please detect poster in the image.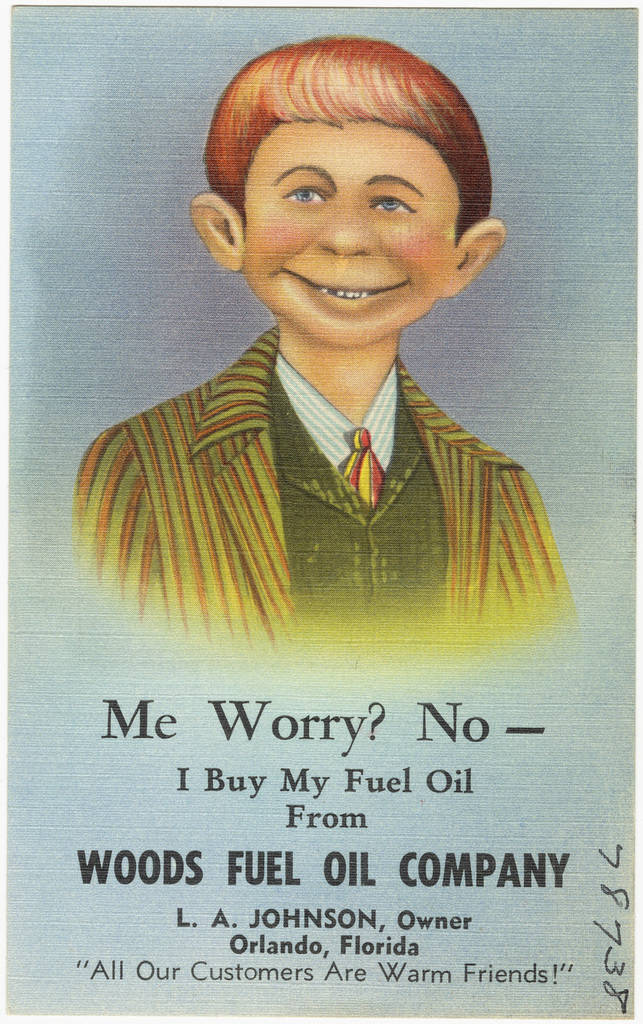
select_region(0, 0, 642, 1023).
